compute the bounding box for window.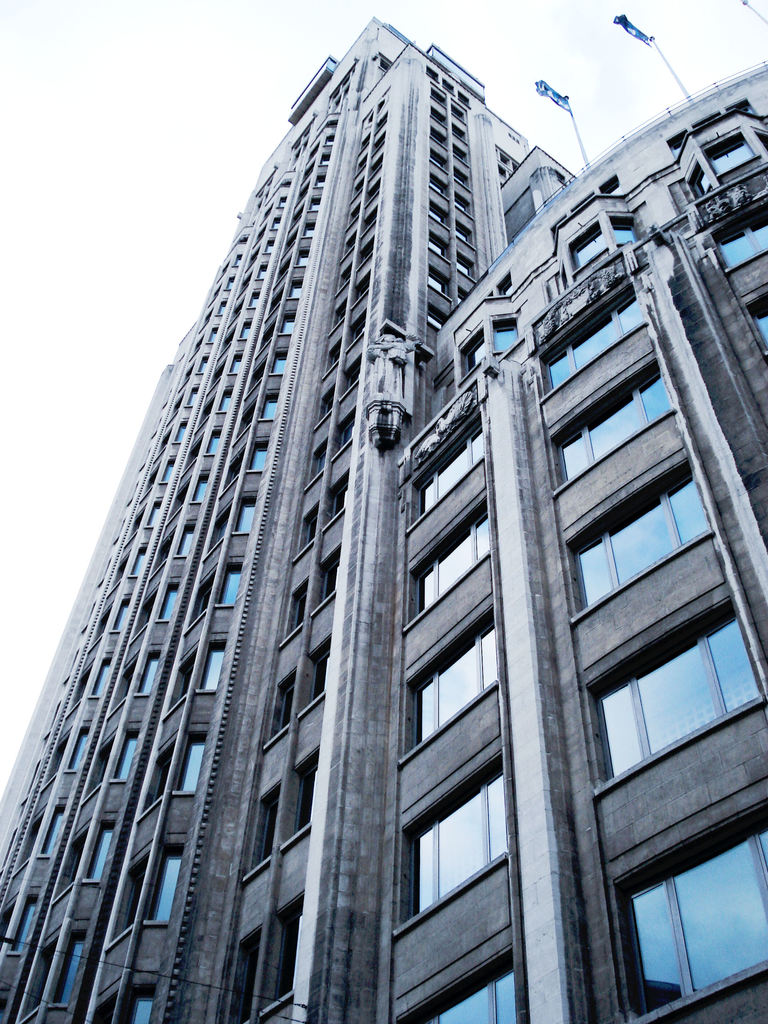
box=[397, 764, 508, 929].
